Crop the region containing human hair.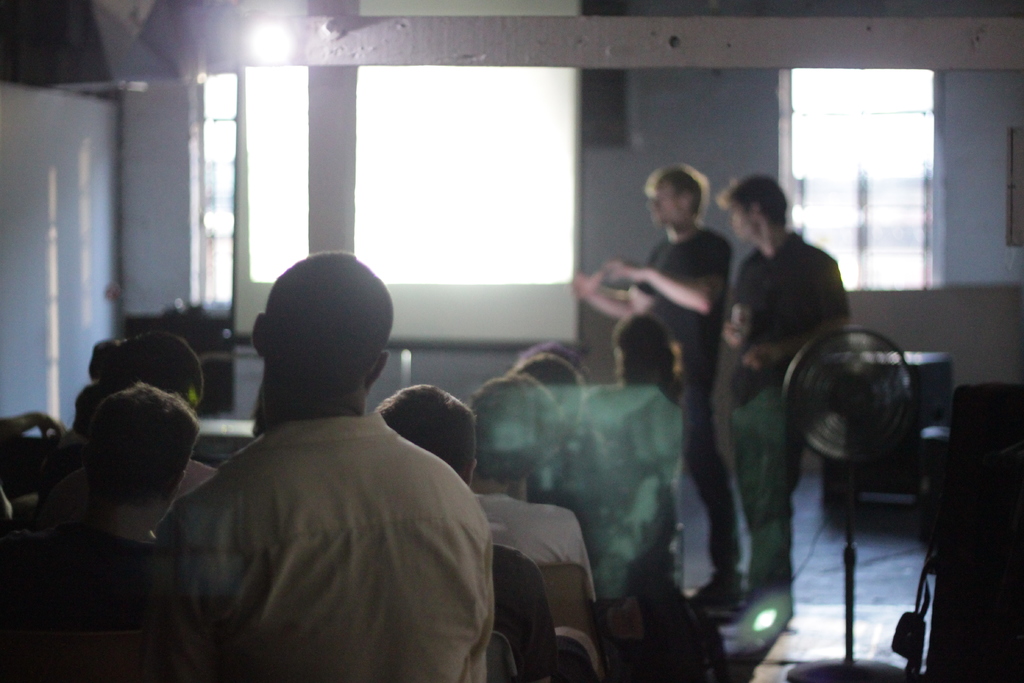
Crop region: 716 169 787 234.
